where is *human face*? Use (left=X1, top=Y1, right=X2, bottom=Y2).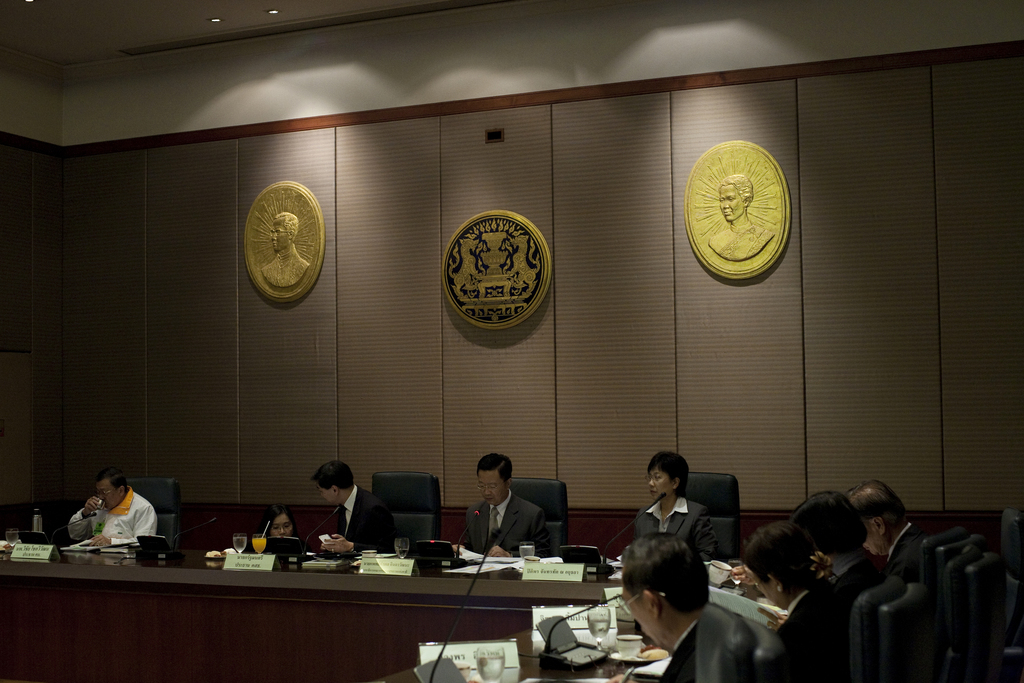
(left=95, top=481, right=122, bottom=513).
